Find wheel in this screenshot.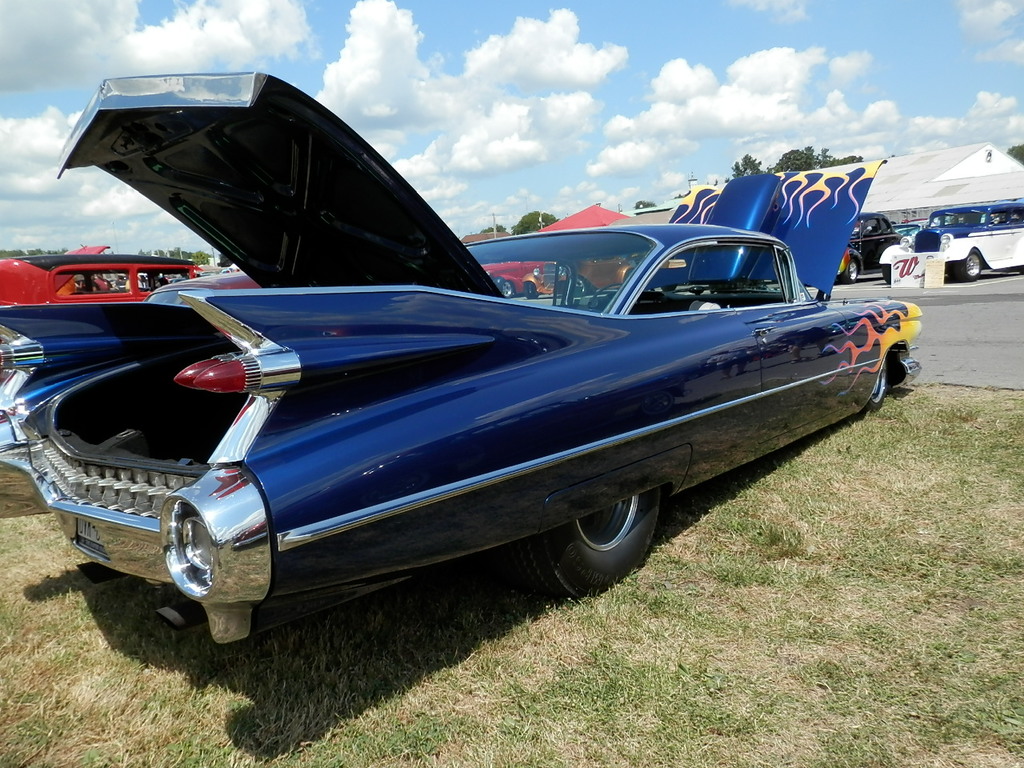
The bounding box for wheel is [left=869, top=361, right=886, bottom=407].
